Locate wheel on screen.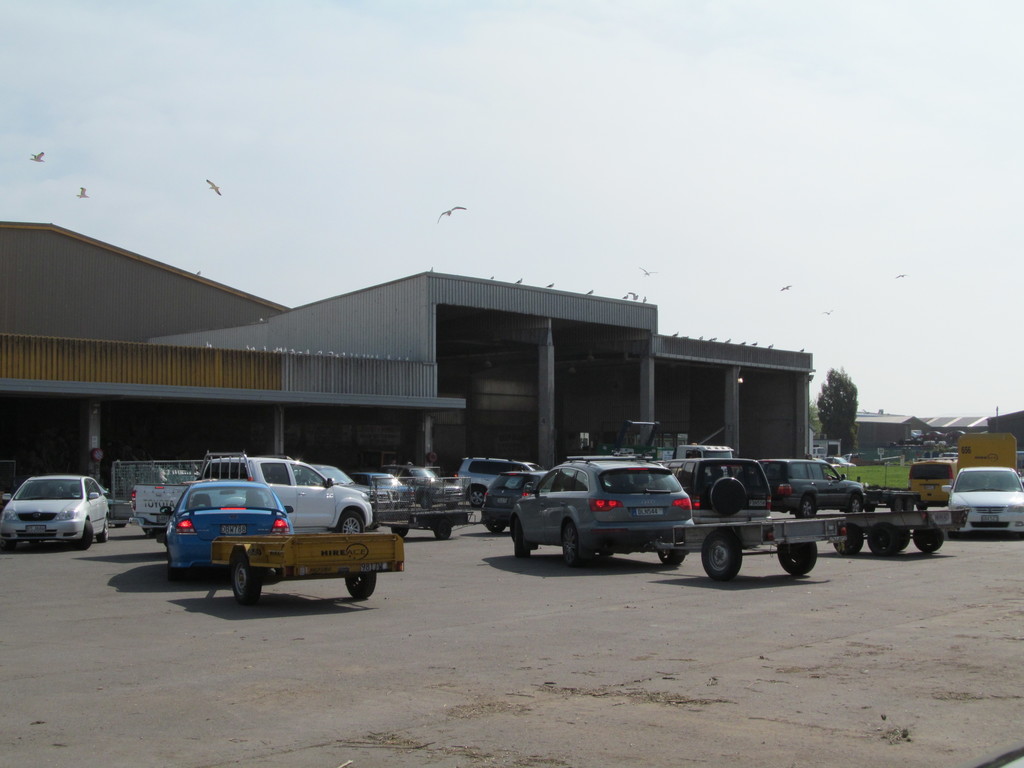
On screen at Rect(780, 542, 819, 574).
